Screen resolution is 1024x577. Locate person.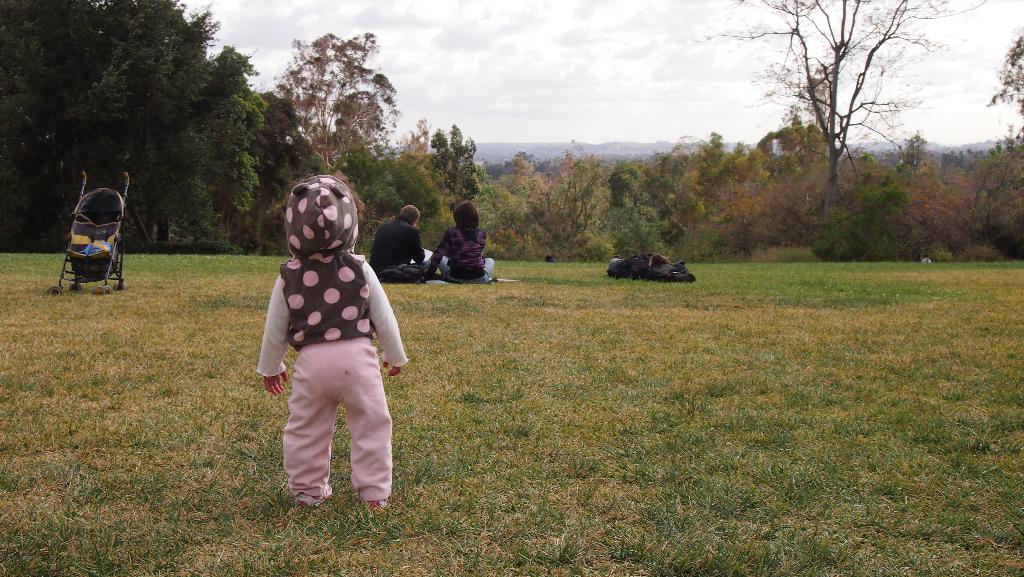
BBox(420, 200, 495, 283).
